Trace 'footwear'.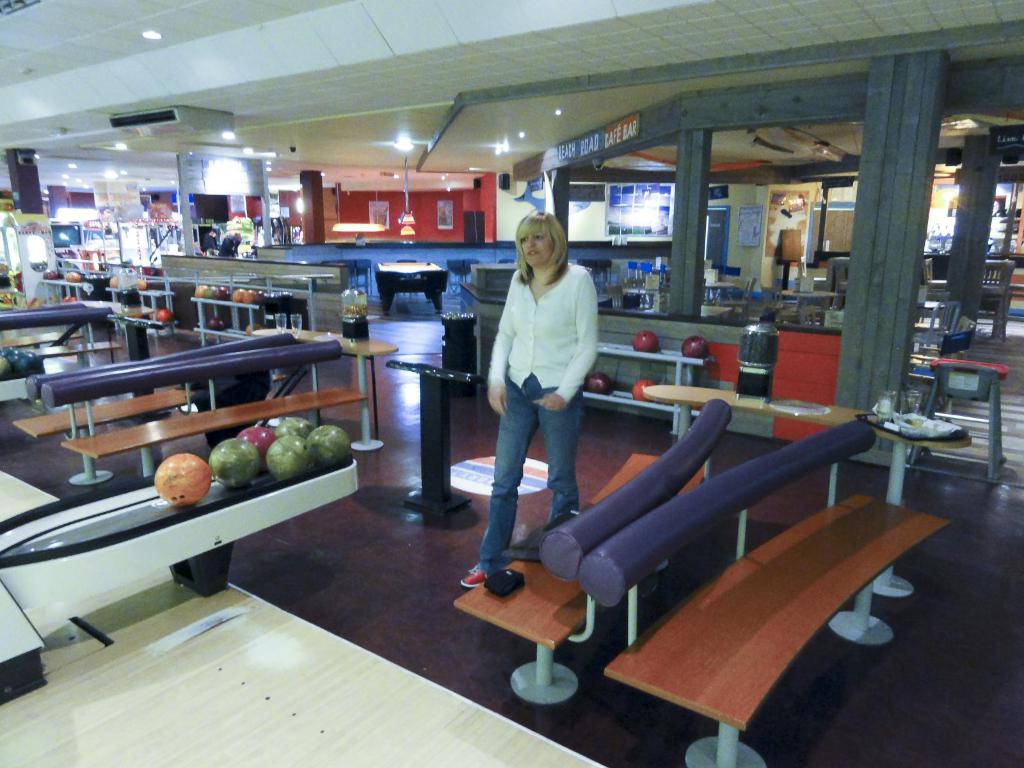
Traced to crop(463, 563, 488, 587).
